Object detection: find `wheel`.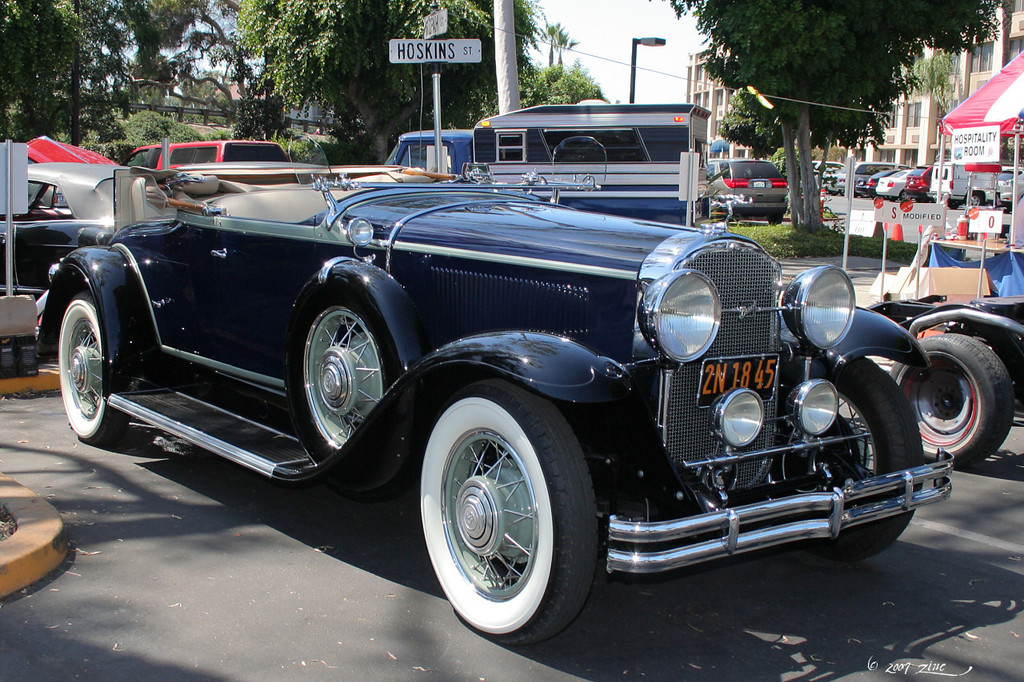
locate(800, 354, 922, 560).
